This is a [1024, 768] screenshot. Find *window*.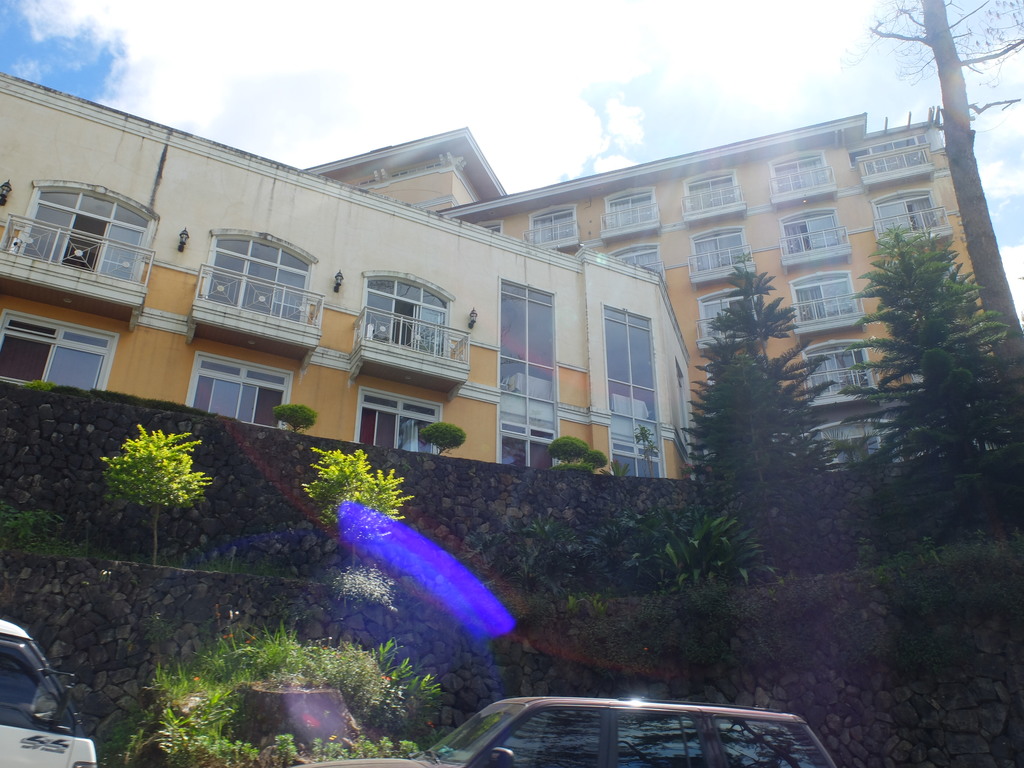
Bounding box: box=[847, 135, 927, 175].
